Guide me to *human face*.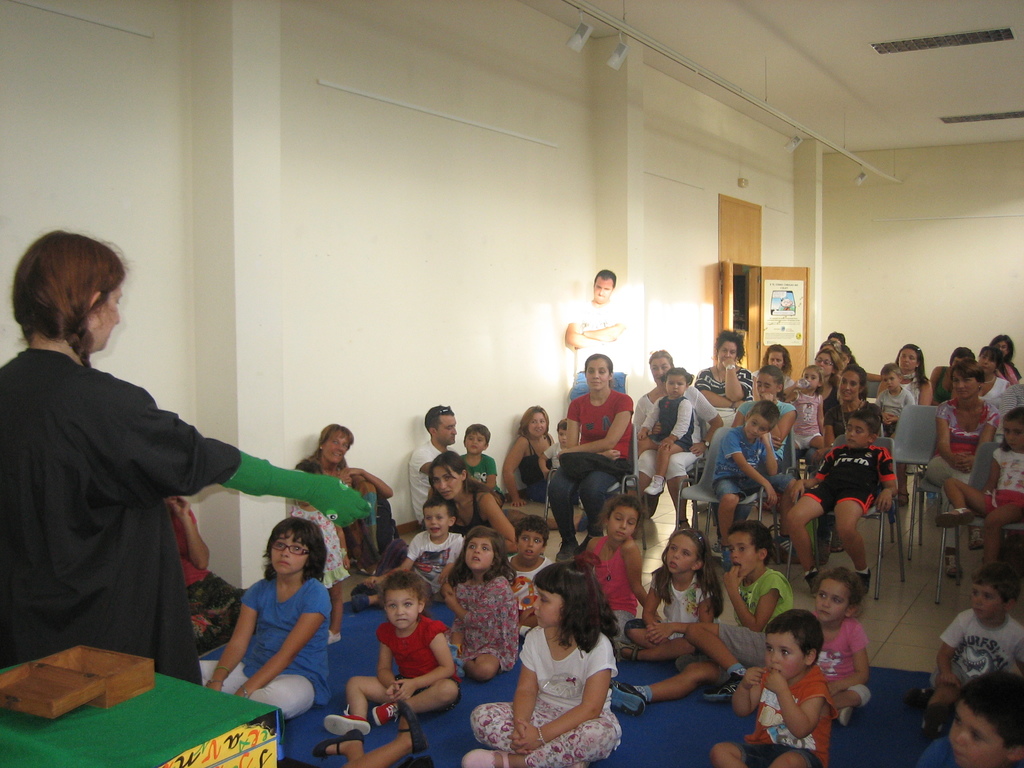
Guidance: 423,507,448,538.
